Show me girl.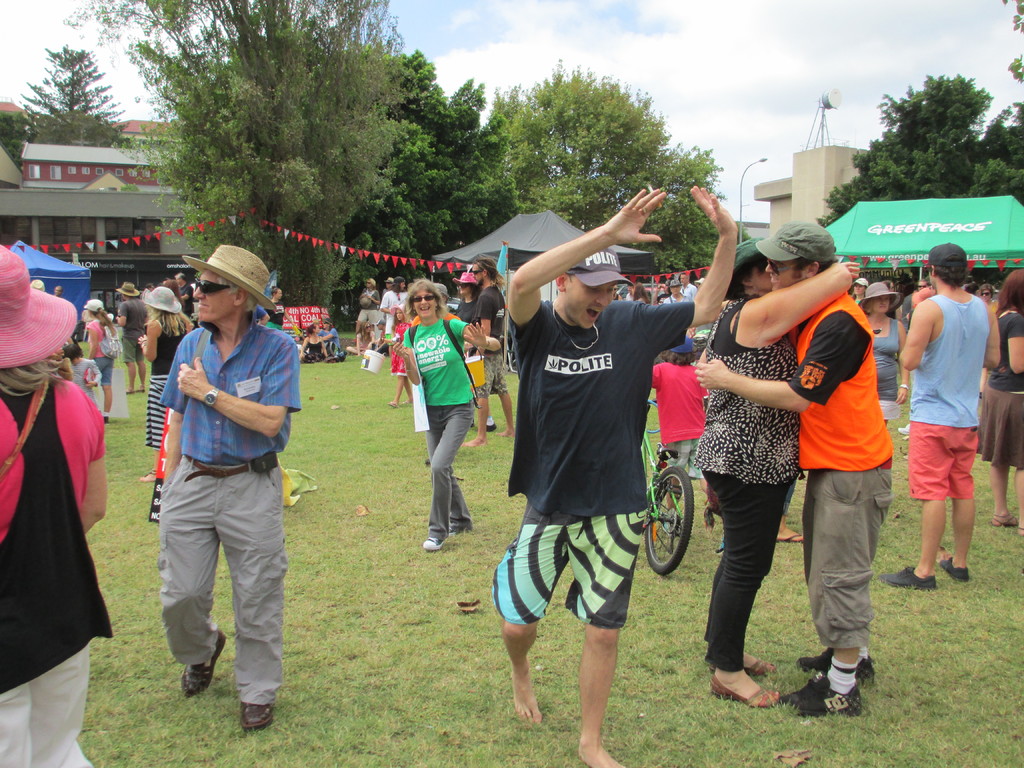
girl is here: (left=856, top=282, right=909, bottom=424).
